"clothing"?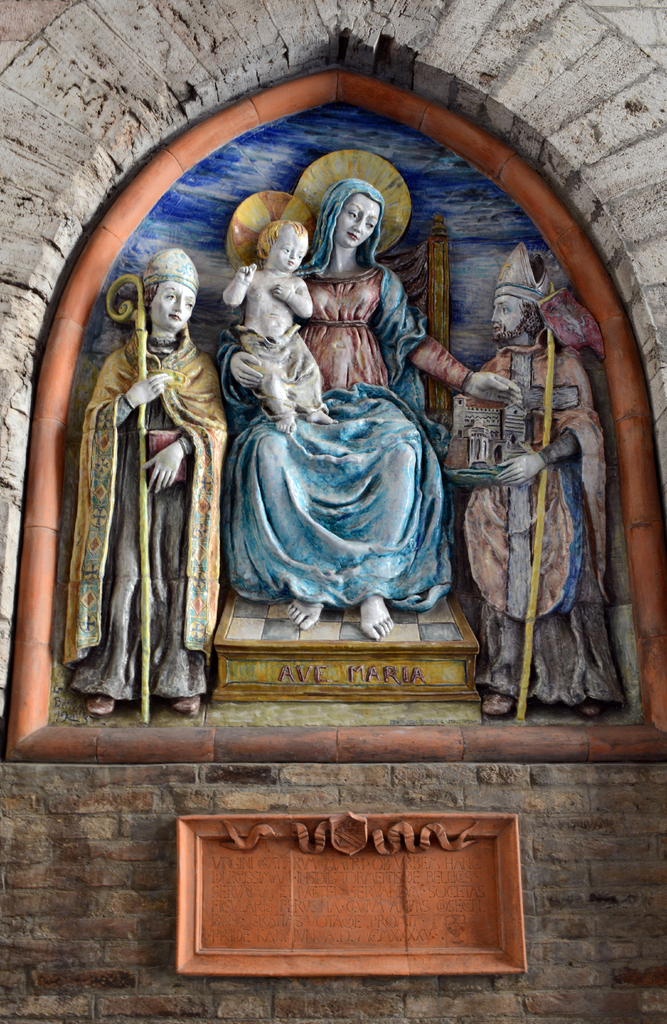
box=[71, 224, 238, 762]
